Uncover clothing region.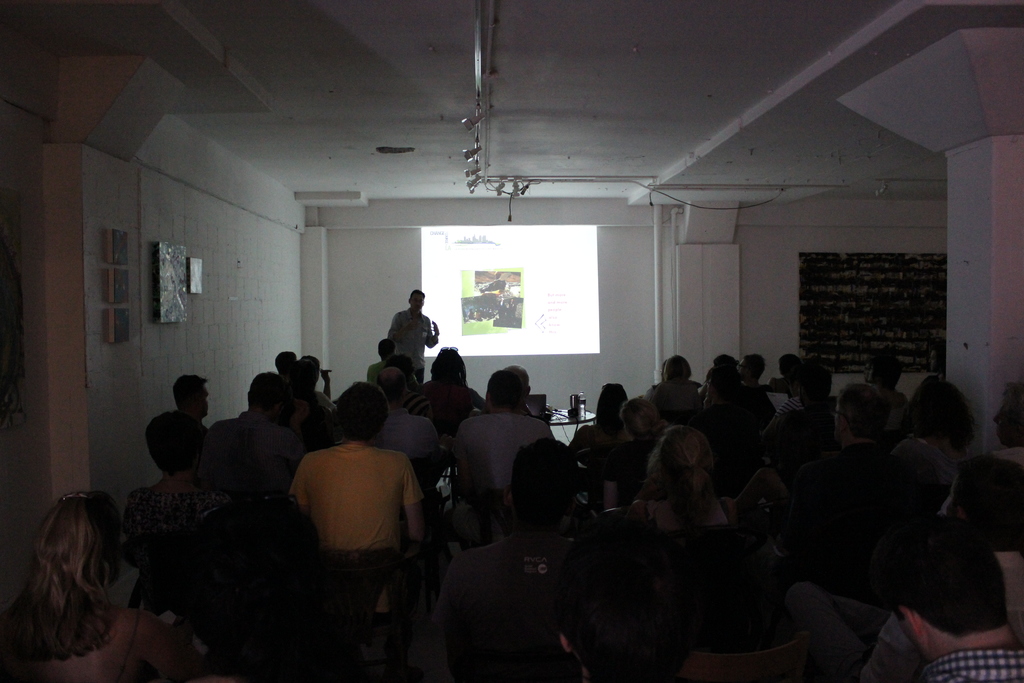
Uncovered: [808,434,881,518].
